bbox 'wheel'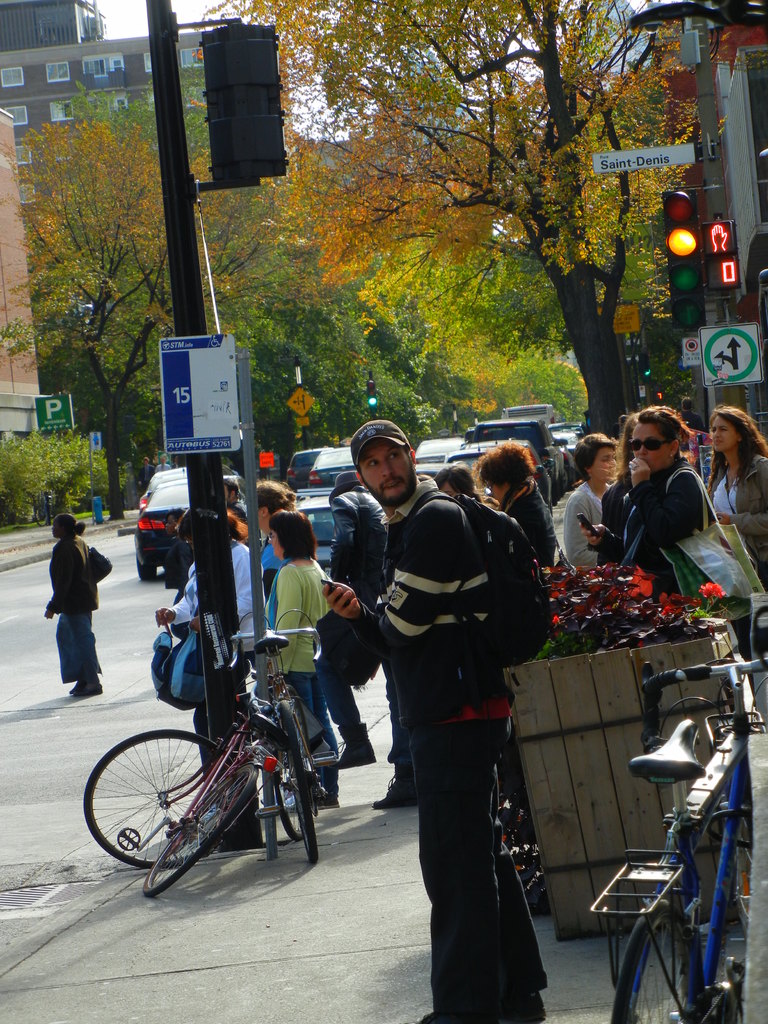
<box>140,769,252,897</box>
